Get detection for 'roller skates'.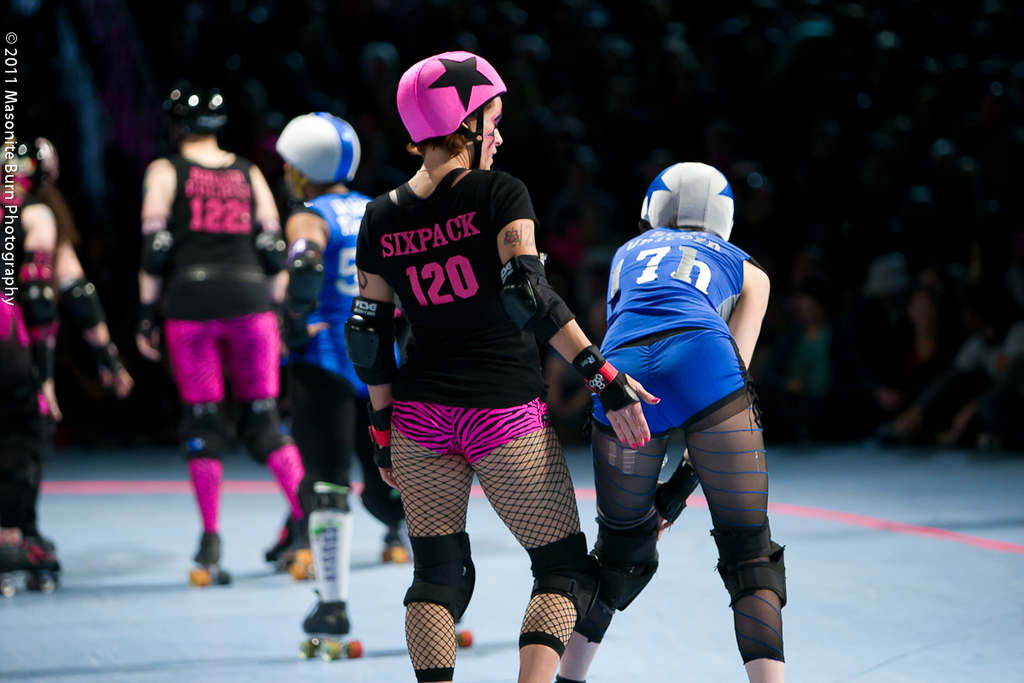
Detection: detection(0, 537, 61, 598).
